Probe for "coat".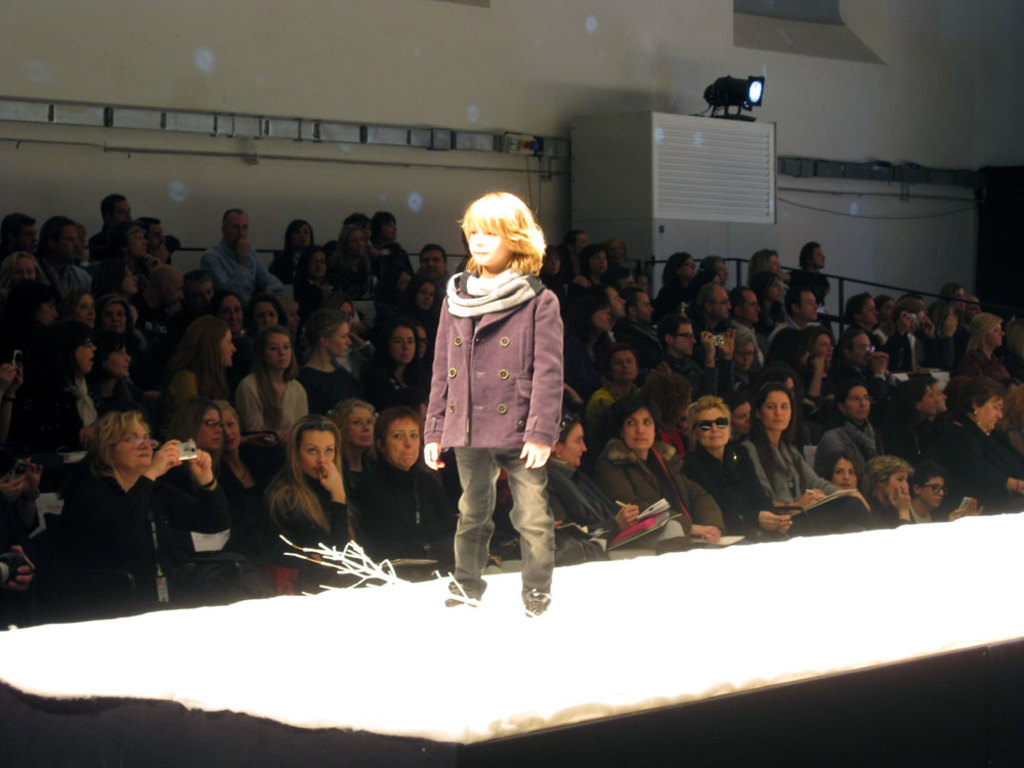
Probe result: 418:227:565:510.
